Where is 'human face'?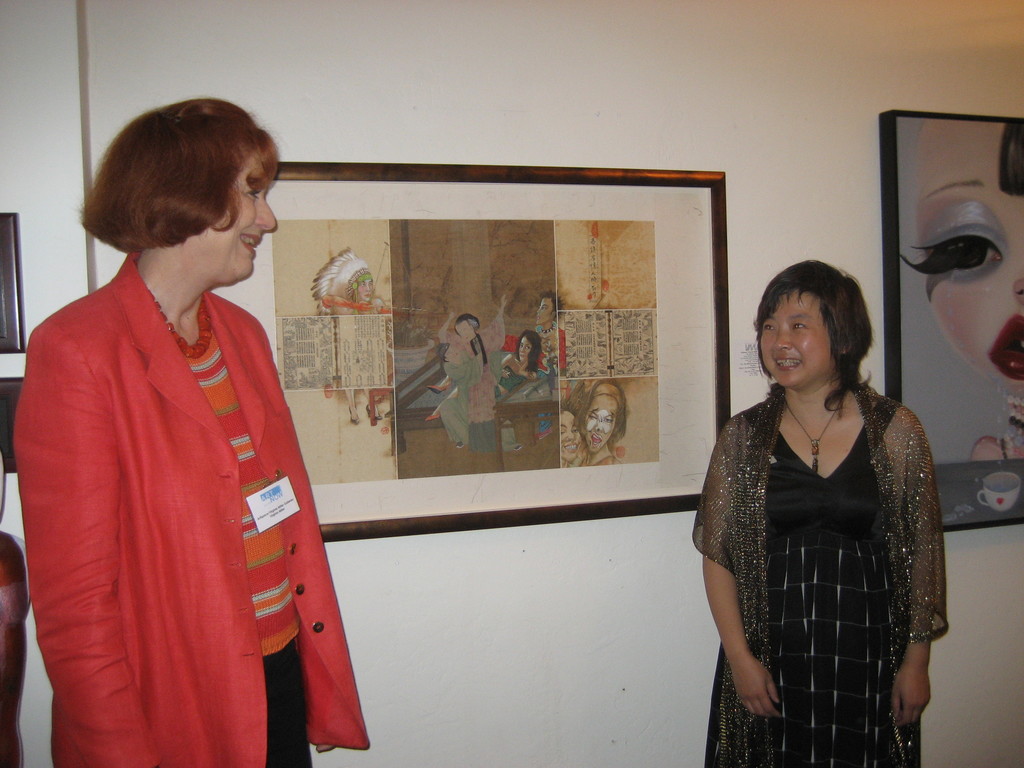
rect(517, 339, 533, 363).
